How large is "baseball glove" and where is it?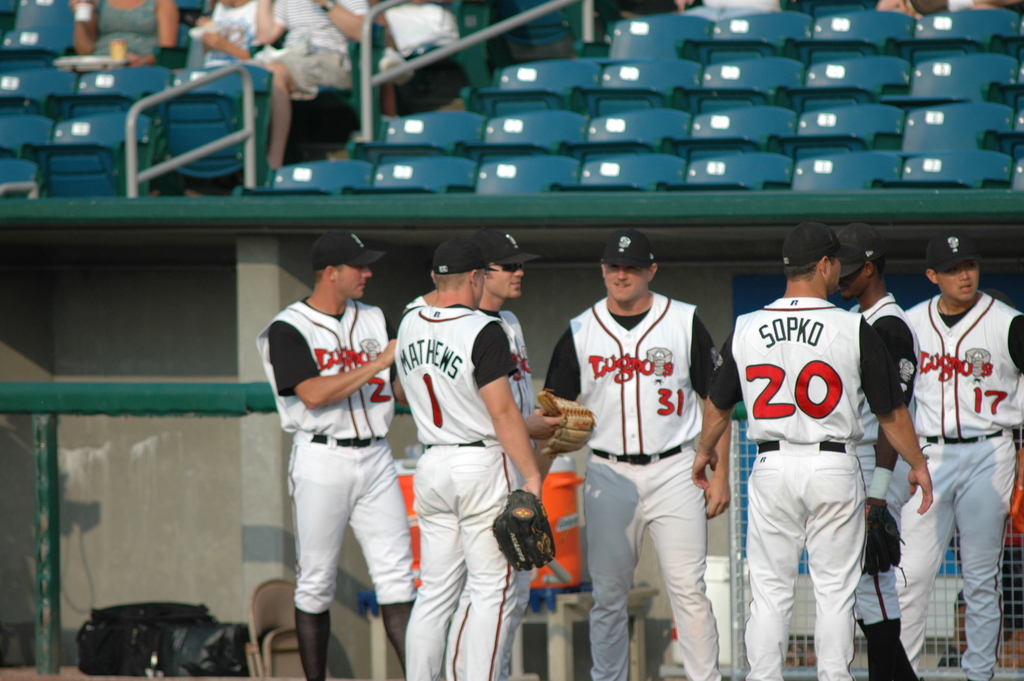
Bounding box: pyautogui.locateOnScreen(492, 486, 556, 574).
